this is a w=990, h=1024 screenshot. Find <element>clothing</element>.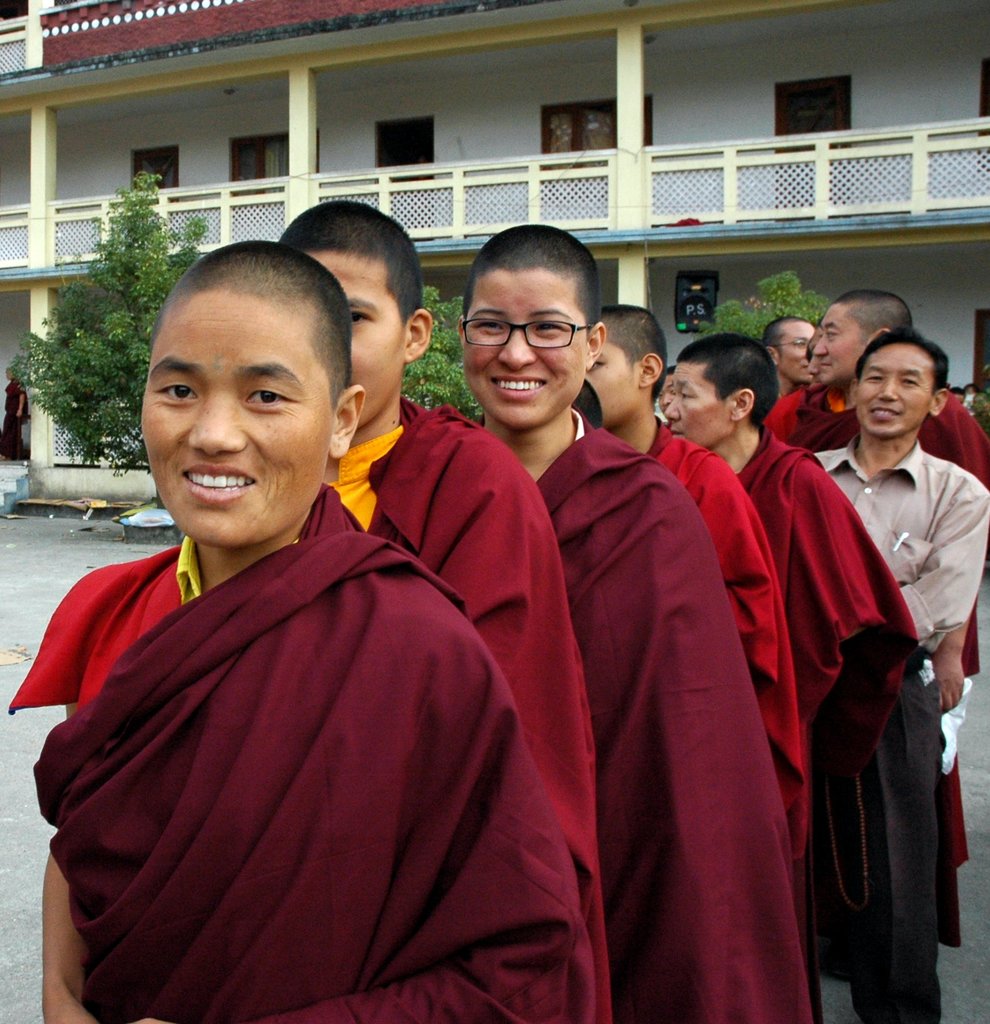
Bounding box: 35, 373, 601, 1023.
